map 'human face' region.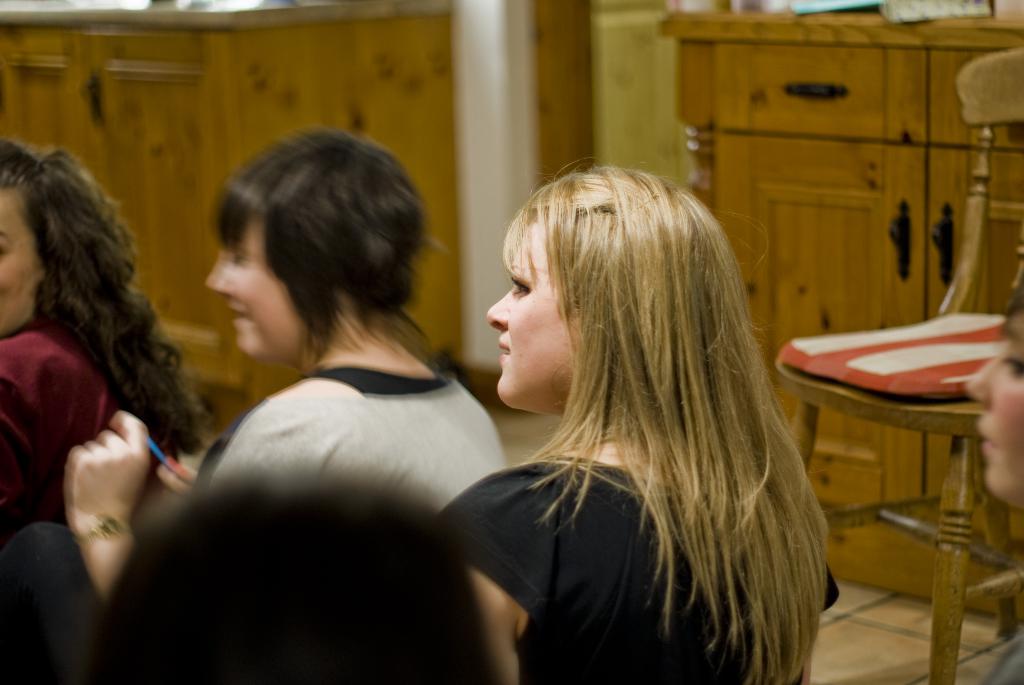
Mapped to bbox=(484, 217, 575, 414).
